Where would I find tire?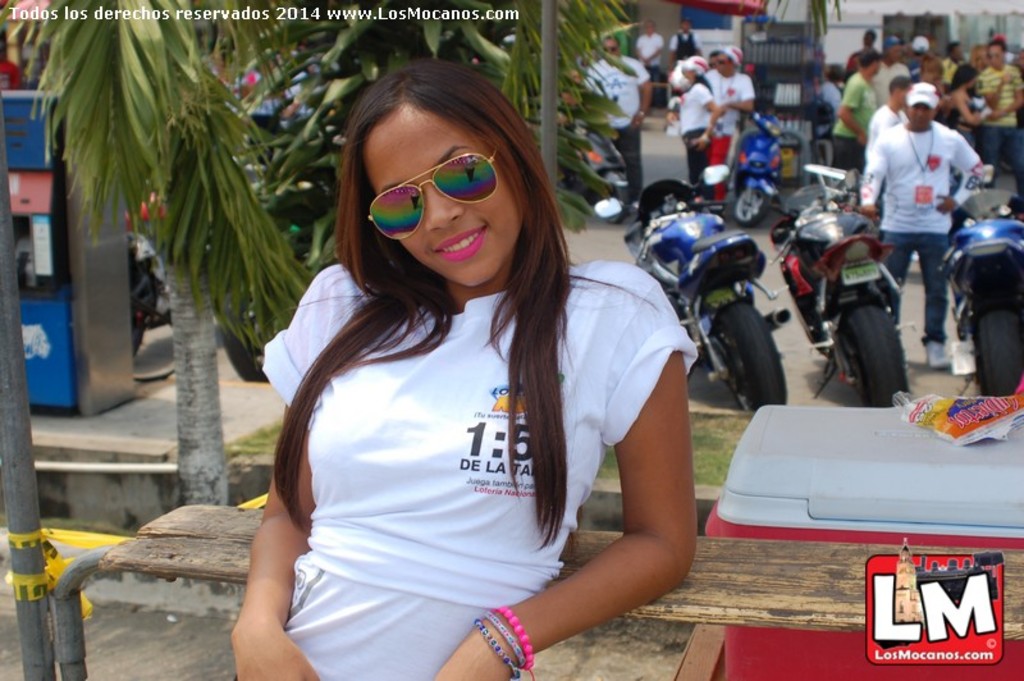
At (left=977, top=311, right=1023, bottom=397).
